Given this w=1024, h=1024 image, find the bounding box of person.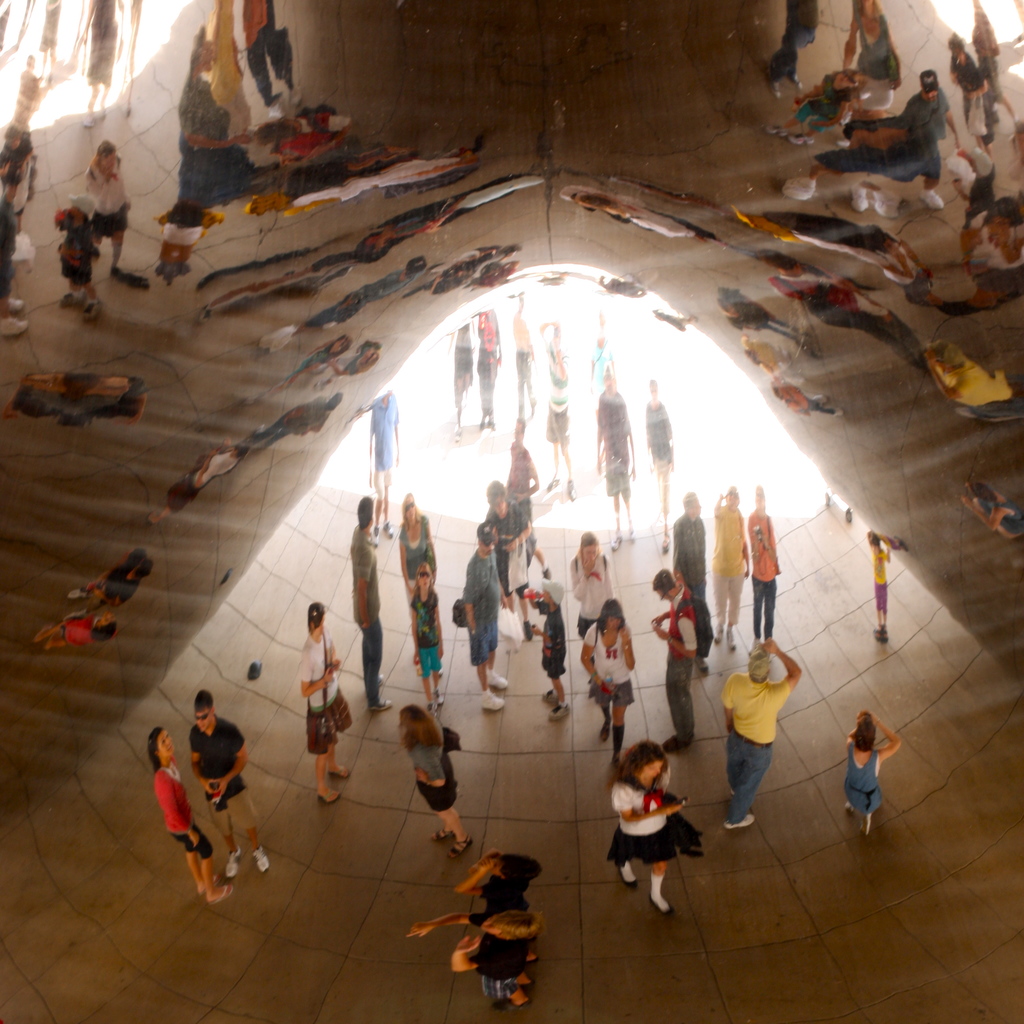
detection(968, 488, 1020, 557).
